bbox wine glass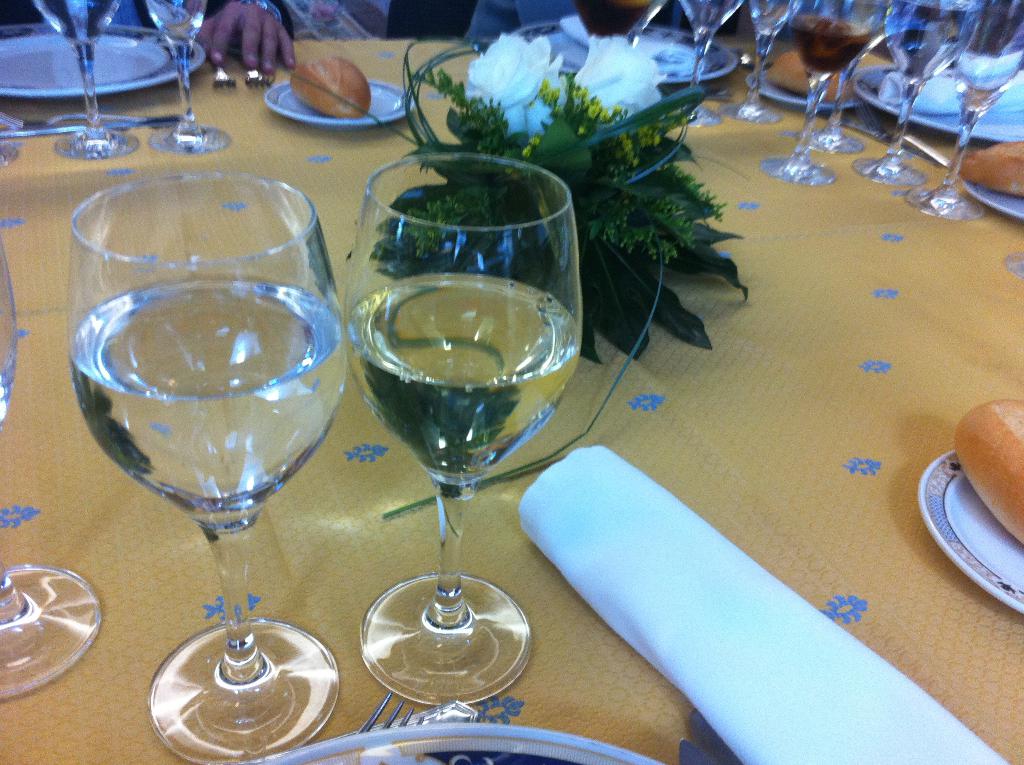
[31, 0, 141, 158]
